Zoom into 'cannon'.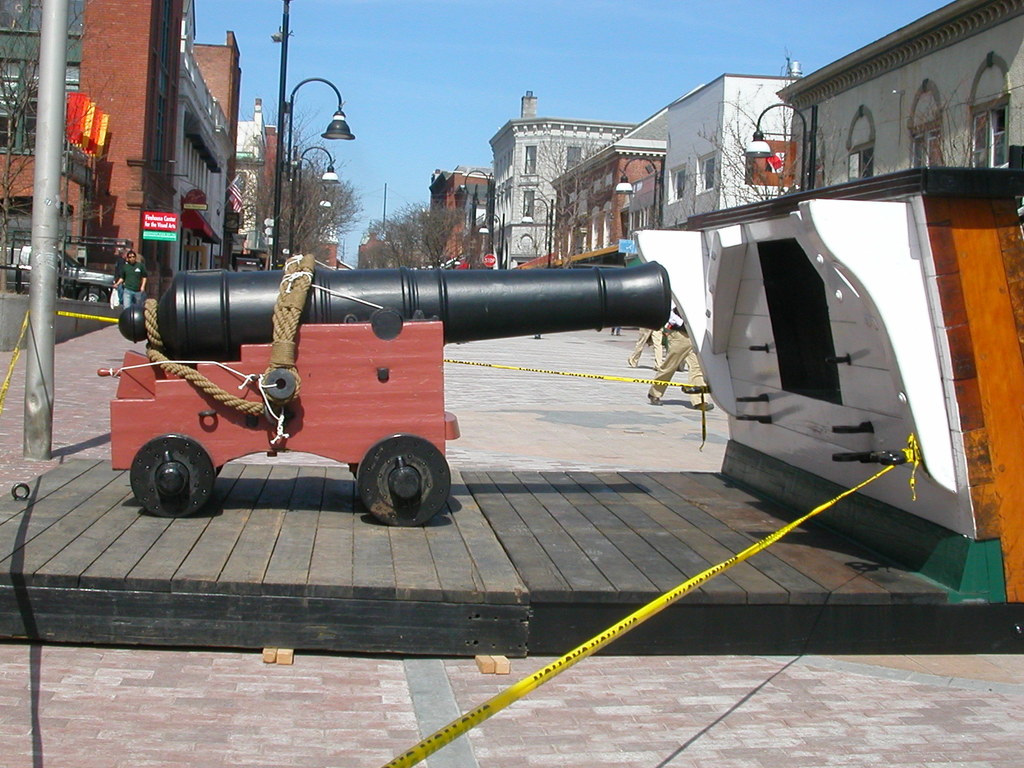
Zoom target: crop(116, 260, 668, 360).
